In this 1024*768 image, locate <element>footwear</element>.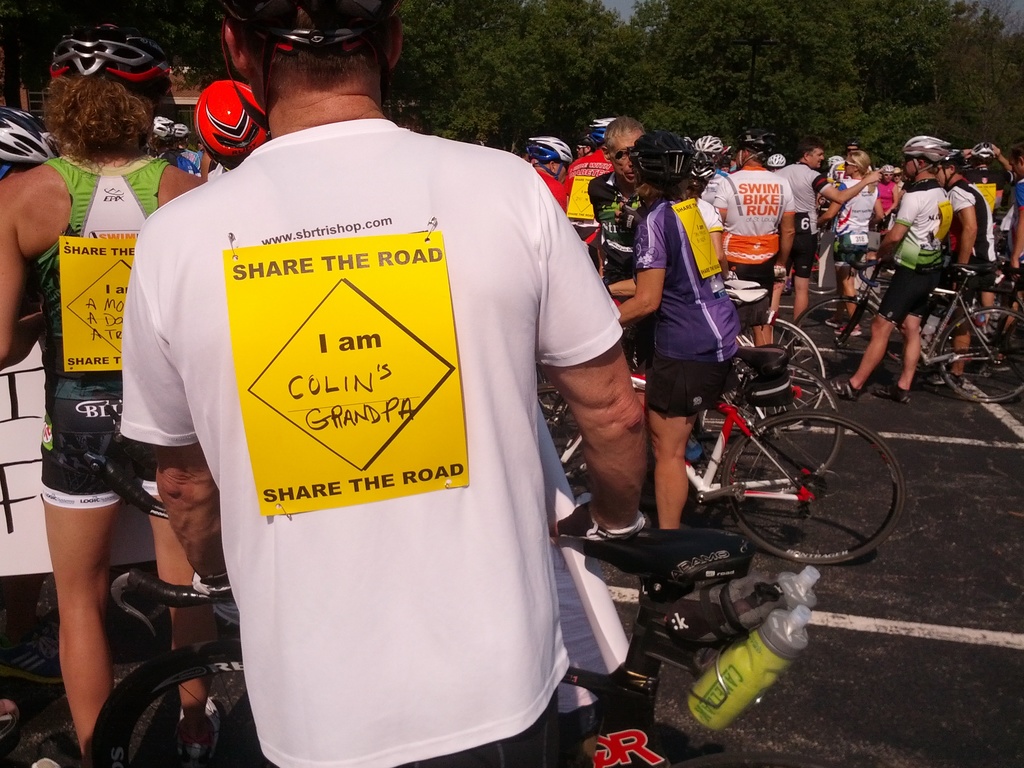
Bounding box: x1=205 y1=595 x2=245 y2=635.
